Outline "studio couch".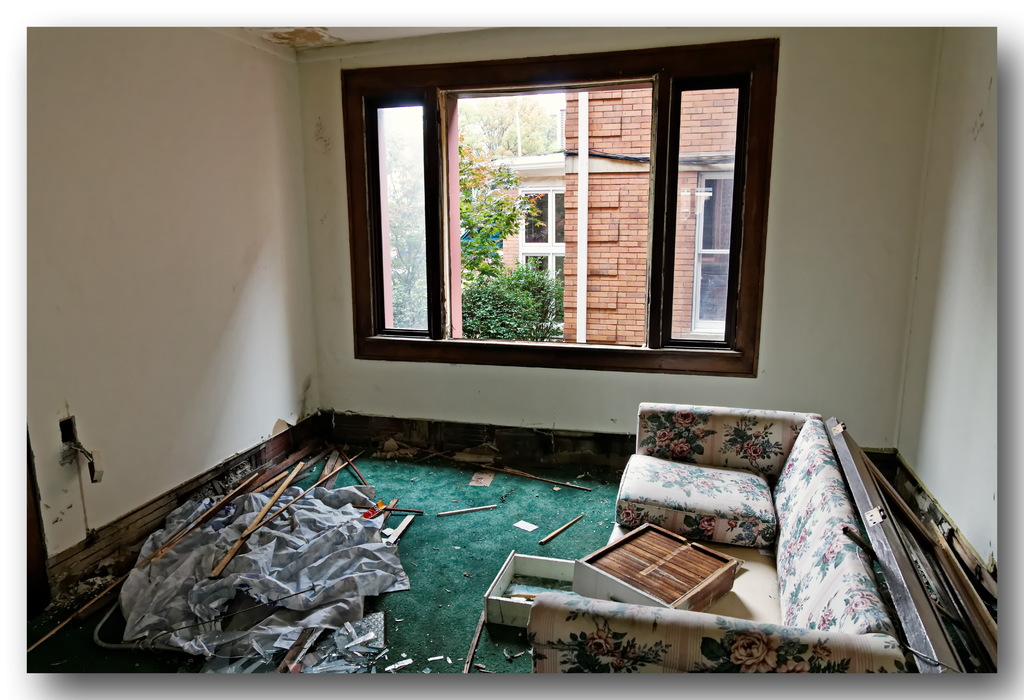
Outline: 524/402/926/680.
